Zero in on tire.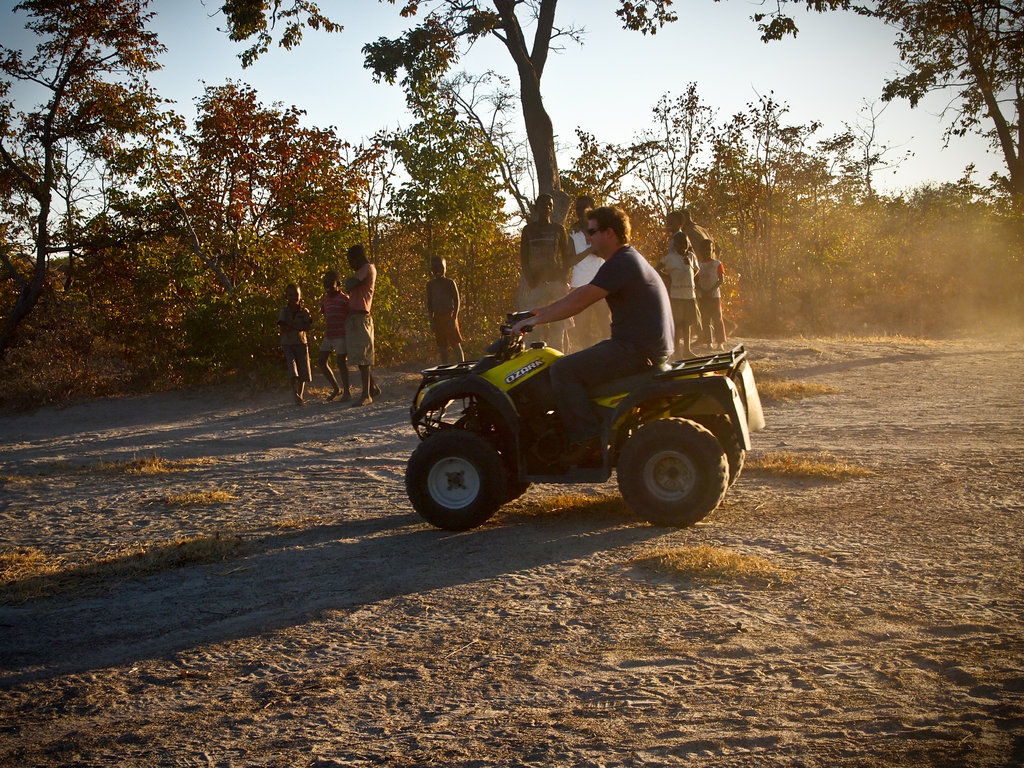
Zeroed in: detection(402, 427, 511, 531).
